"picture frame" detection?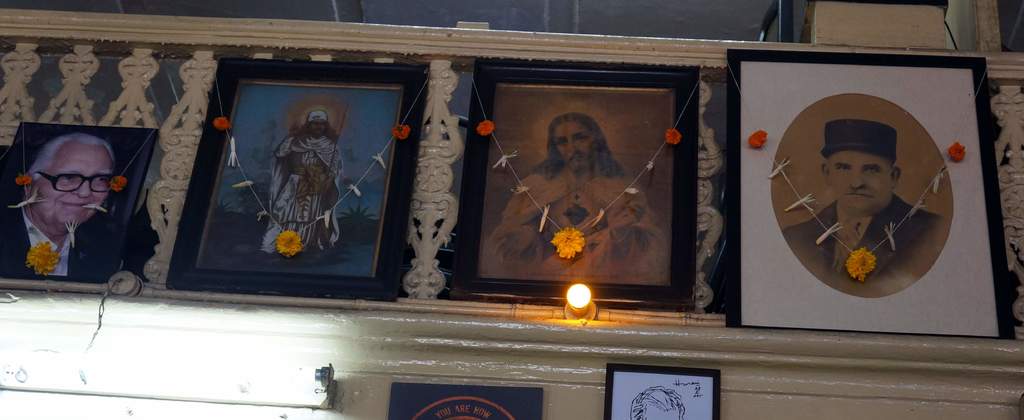
728,49,1015,339
